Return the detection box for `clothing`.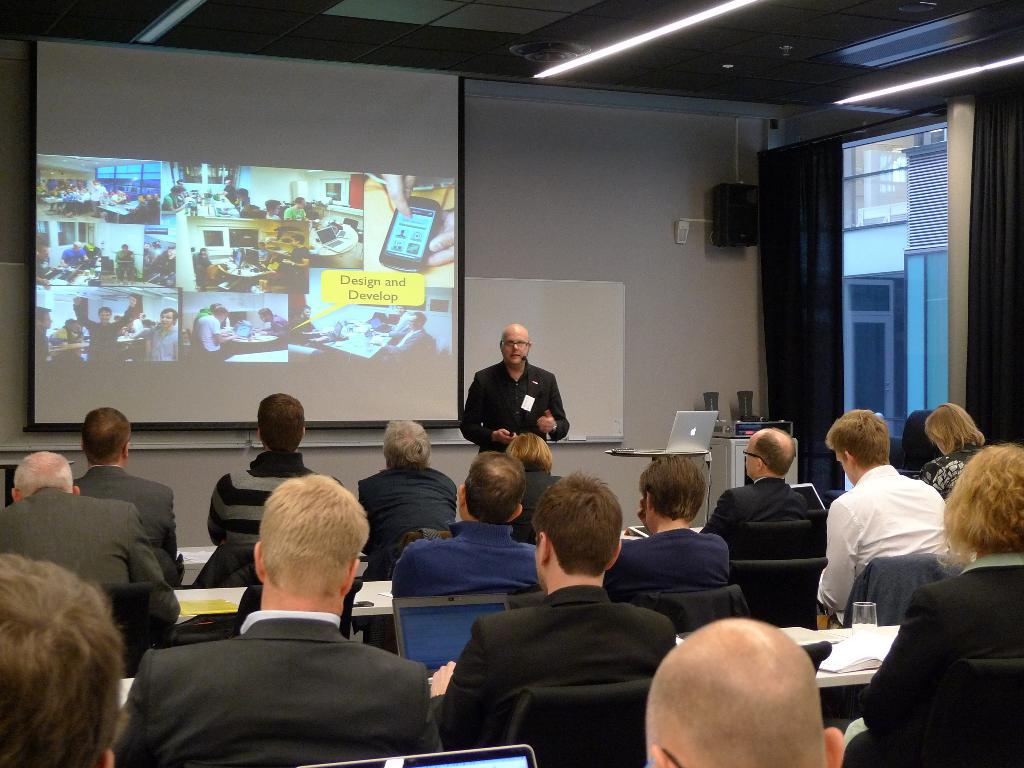
<box>260,316,290,345</box>.
